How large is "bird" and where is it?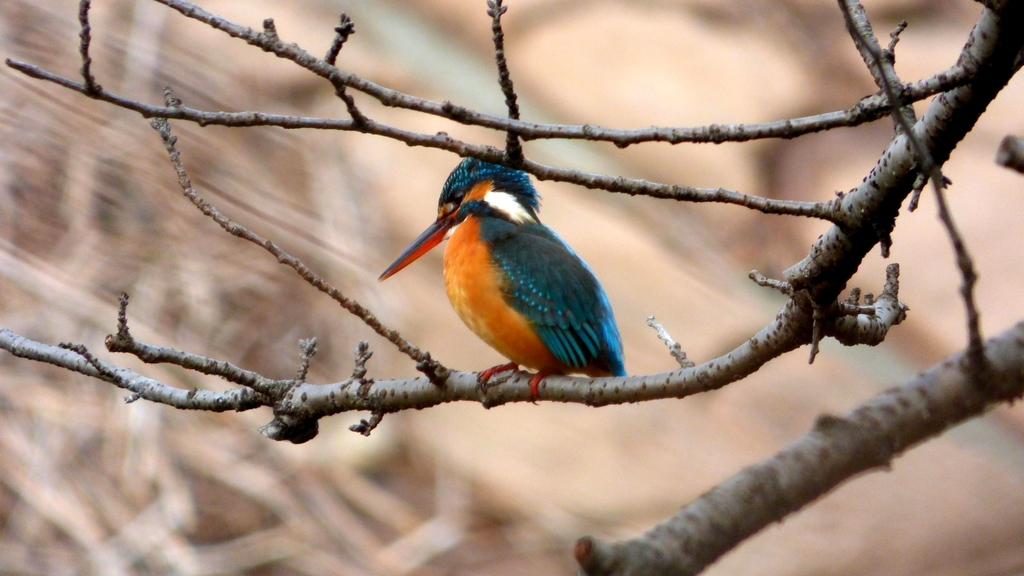
Bounding box: Rect(386, 156, 646, 420).
